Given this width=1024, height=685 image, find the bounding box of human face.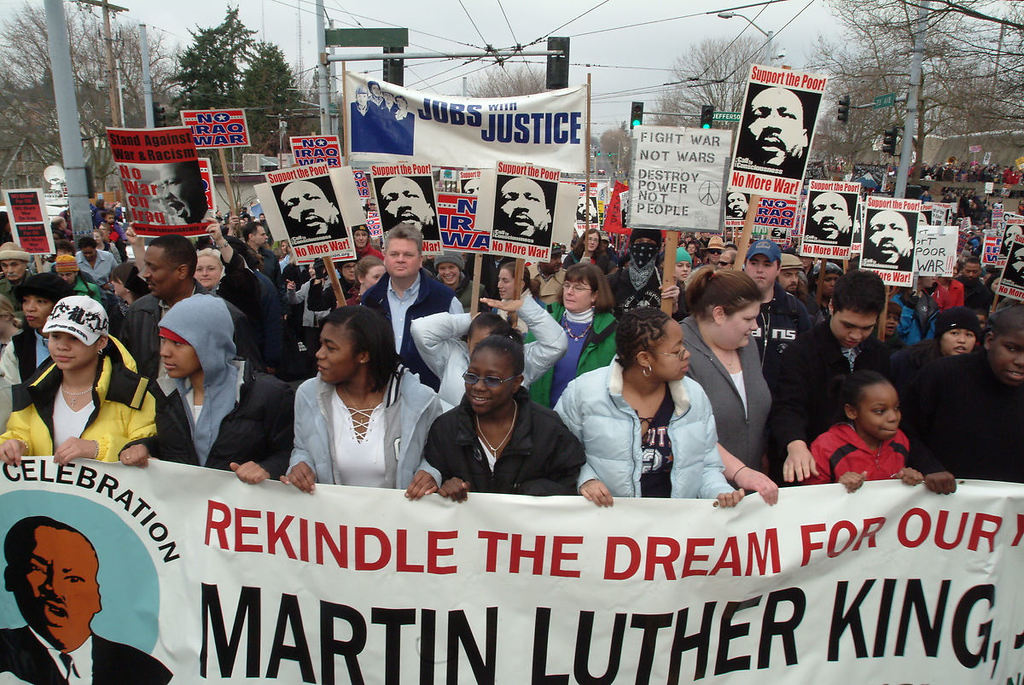
(577,195,594,222).
